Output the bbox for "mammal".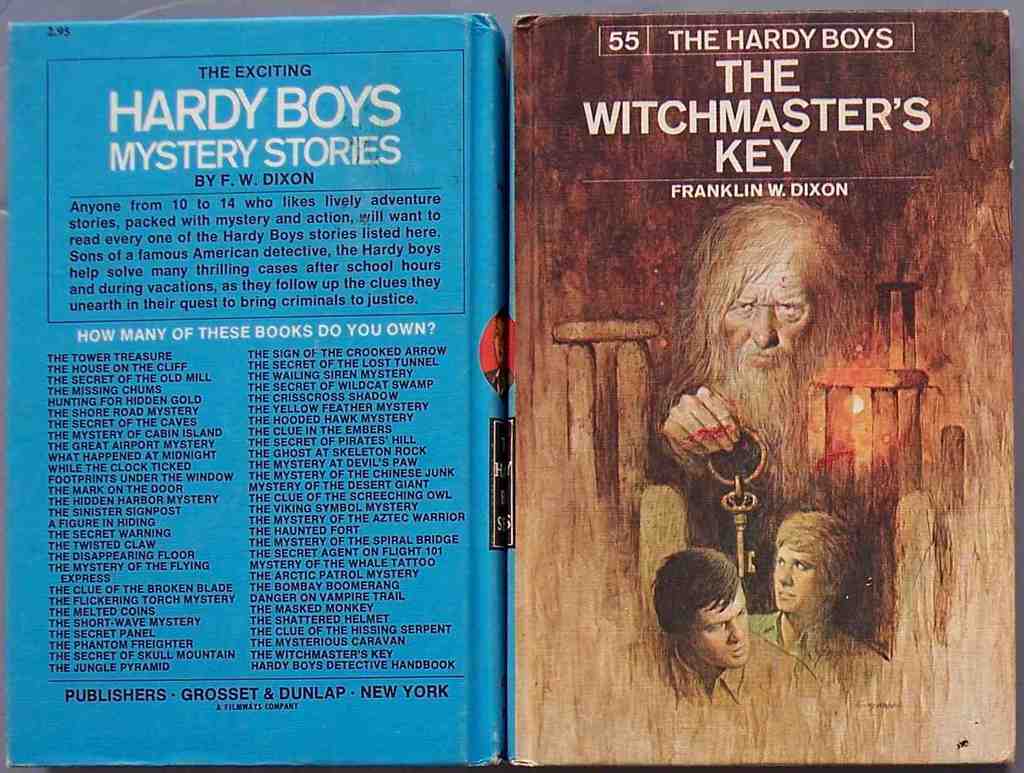
l=744, t=511, r=887, b=670.
